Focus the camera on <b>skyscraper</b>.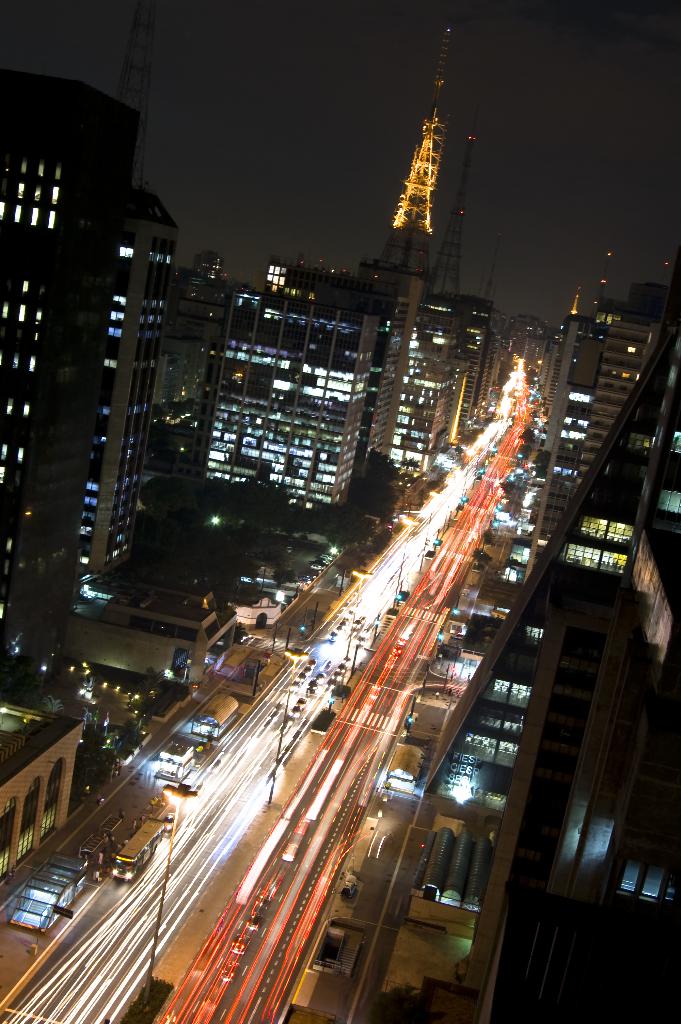
Focus region: 192/284/366/521.
